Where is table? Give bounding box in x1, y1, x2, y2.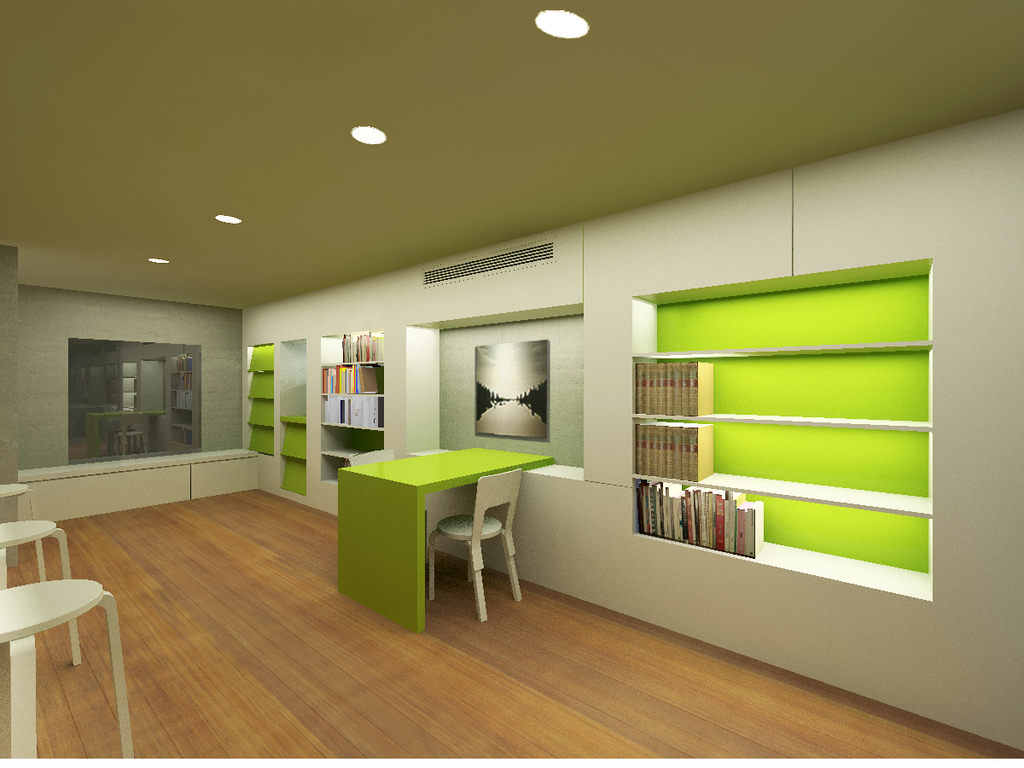
314, 434, 545, 633.
